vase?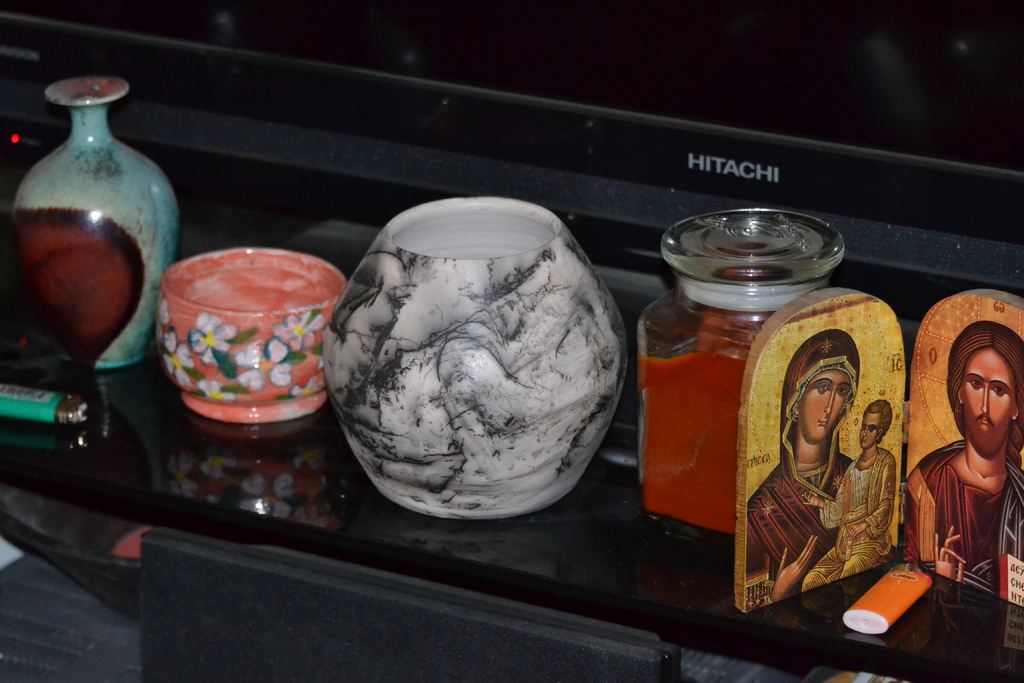
x1=8 y1=75 x2=181 y2=369
